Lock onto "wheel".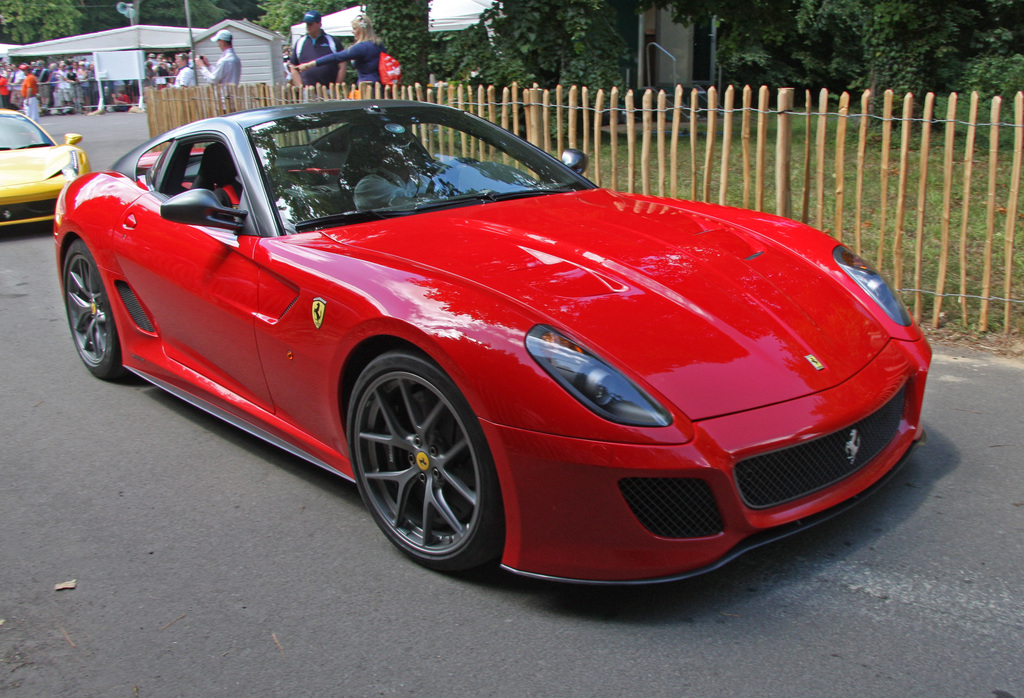
Locked: bbox=[340, 348, 499, 575].
